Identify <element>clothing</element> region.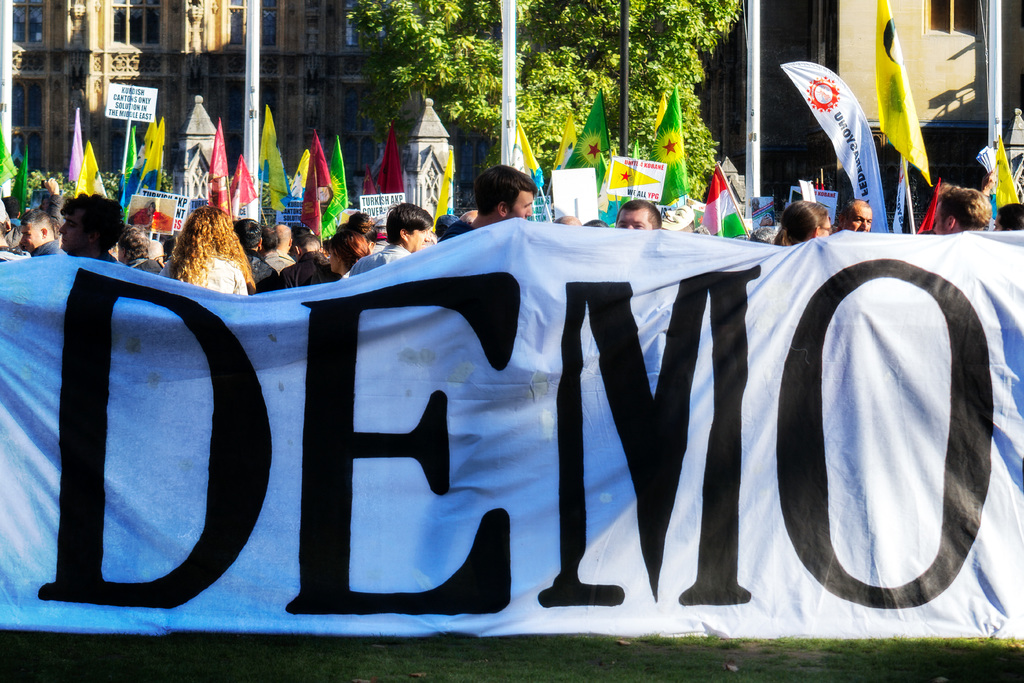
Region: [left=351, top=242, right=410, bottom=280].
